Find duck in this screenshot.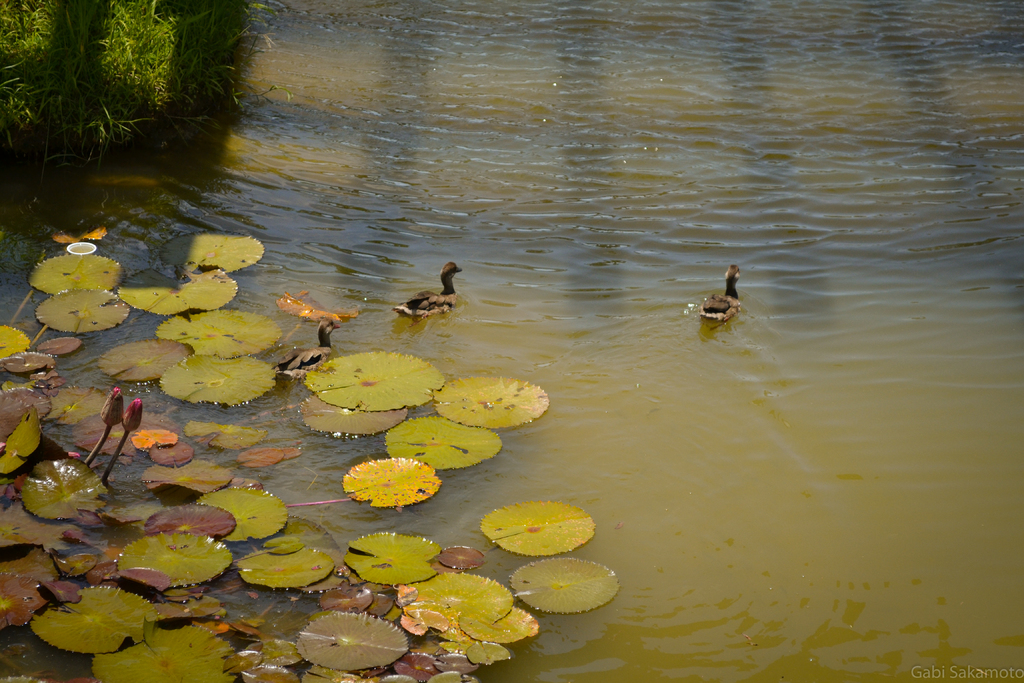
The bounding box for duck is (left=278, top=322, right=335, bottom=381).
